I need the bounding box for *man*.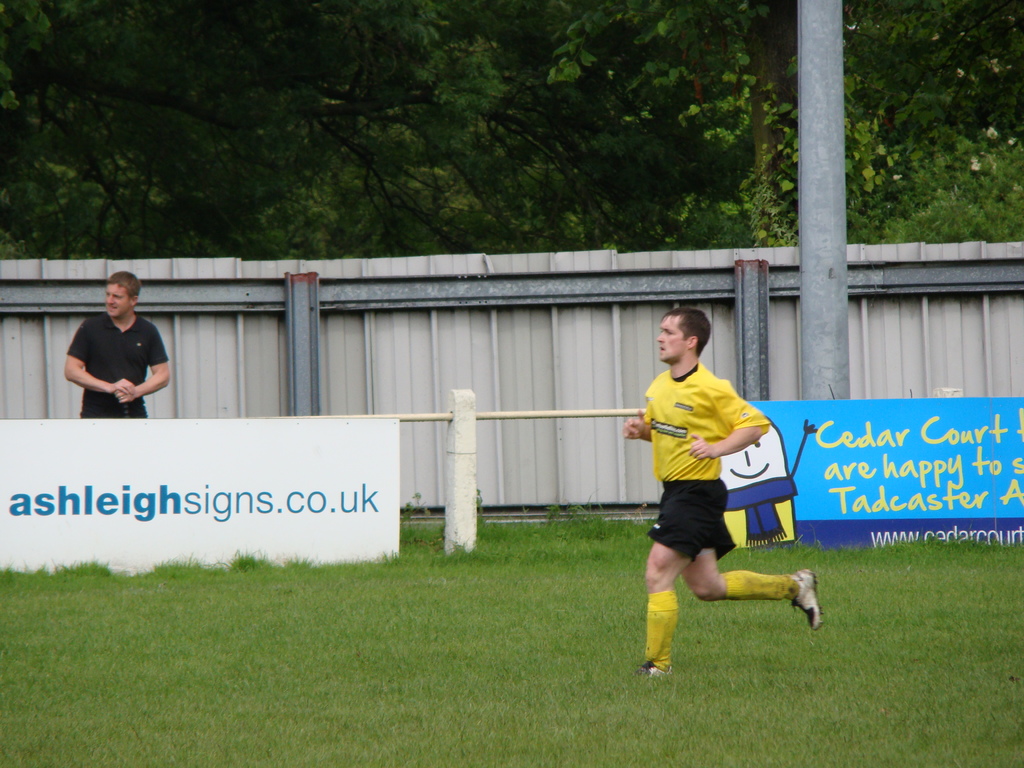
Here it is: bbox(621, 304, 826, 680).
